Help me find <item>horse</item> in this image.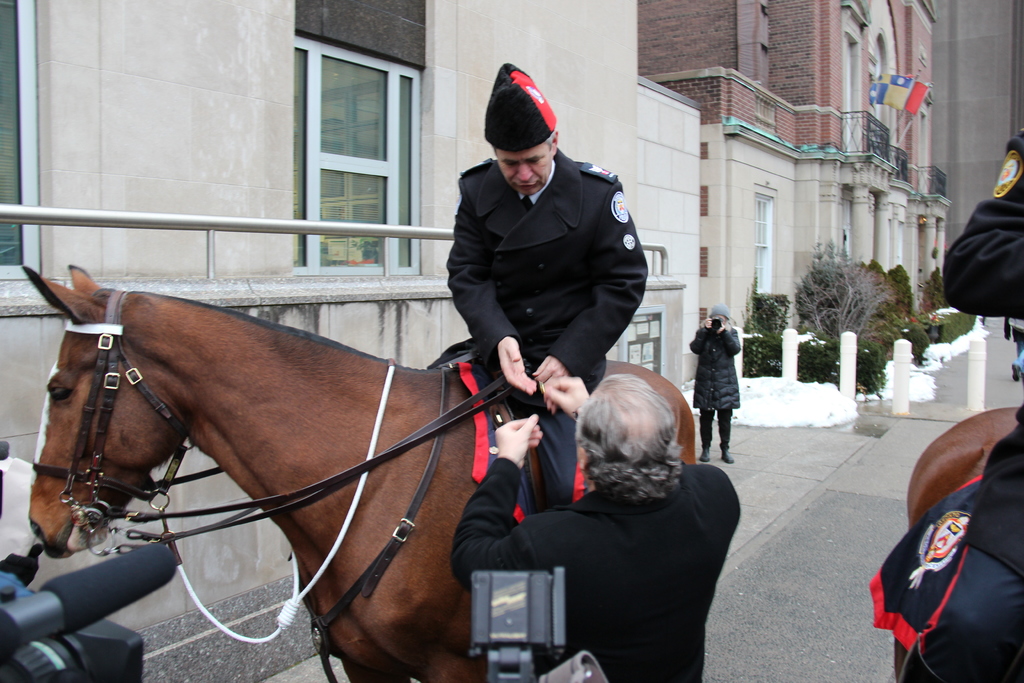
Found it: region(20, 266, 694, 682).
